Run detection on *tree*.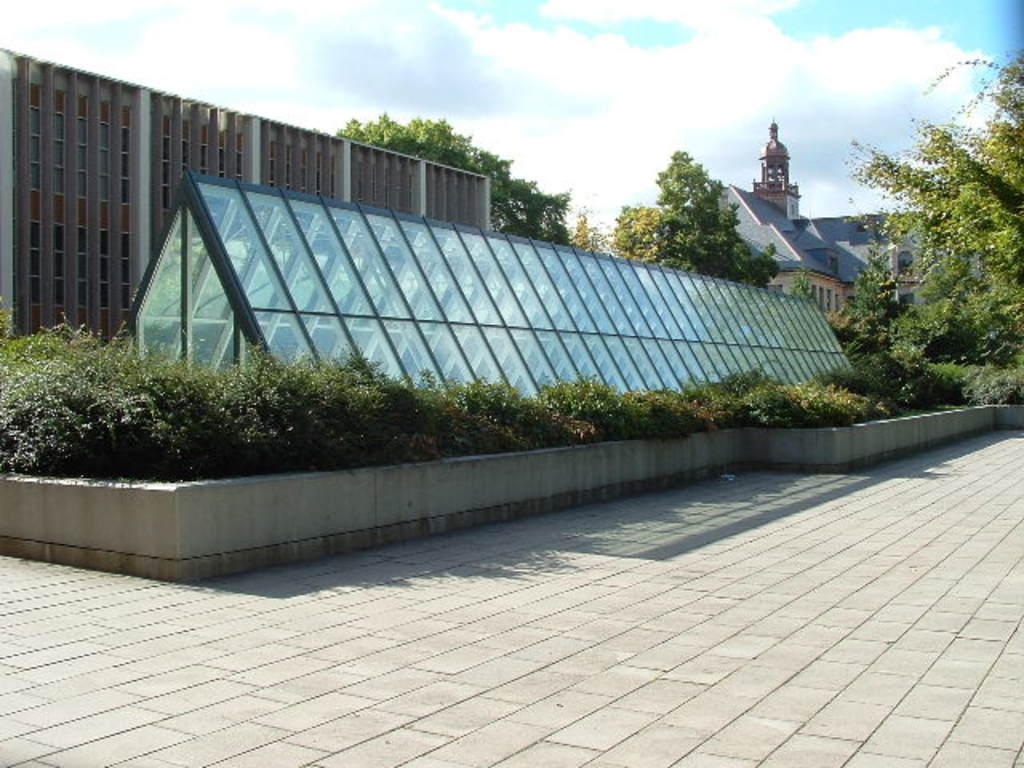
Result: detection(613, 146, 792, 286).
